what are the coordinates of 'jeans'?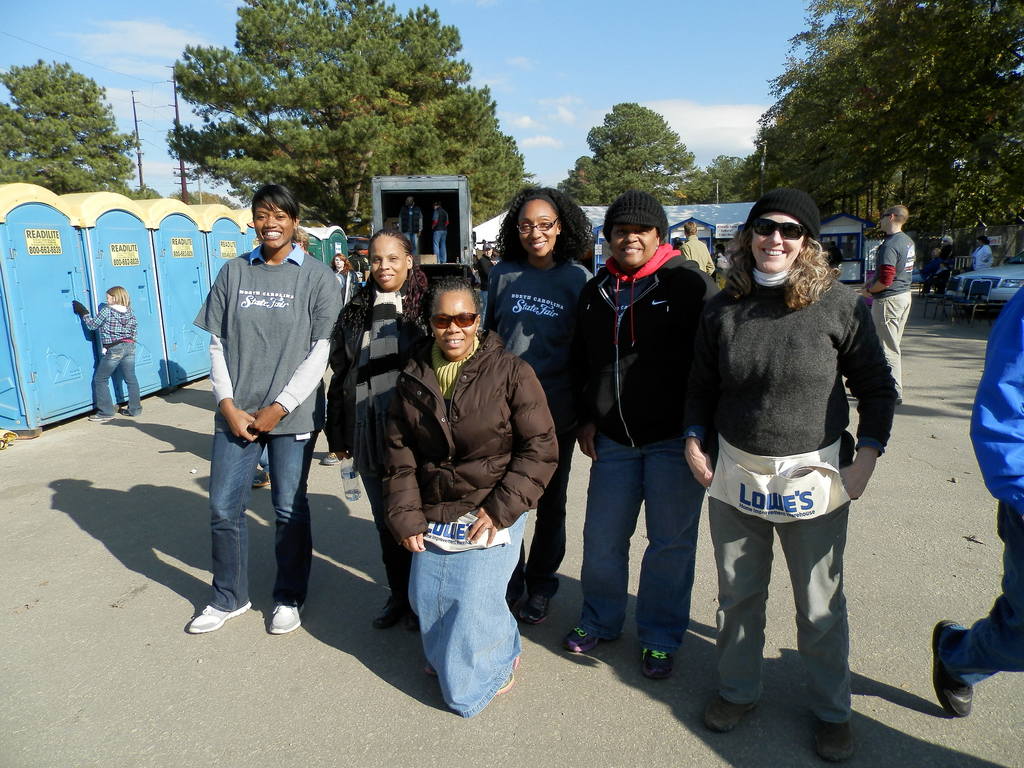
(left=871, top=286, right=912, bottom=394).
